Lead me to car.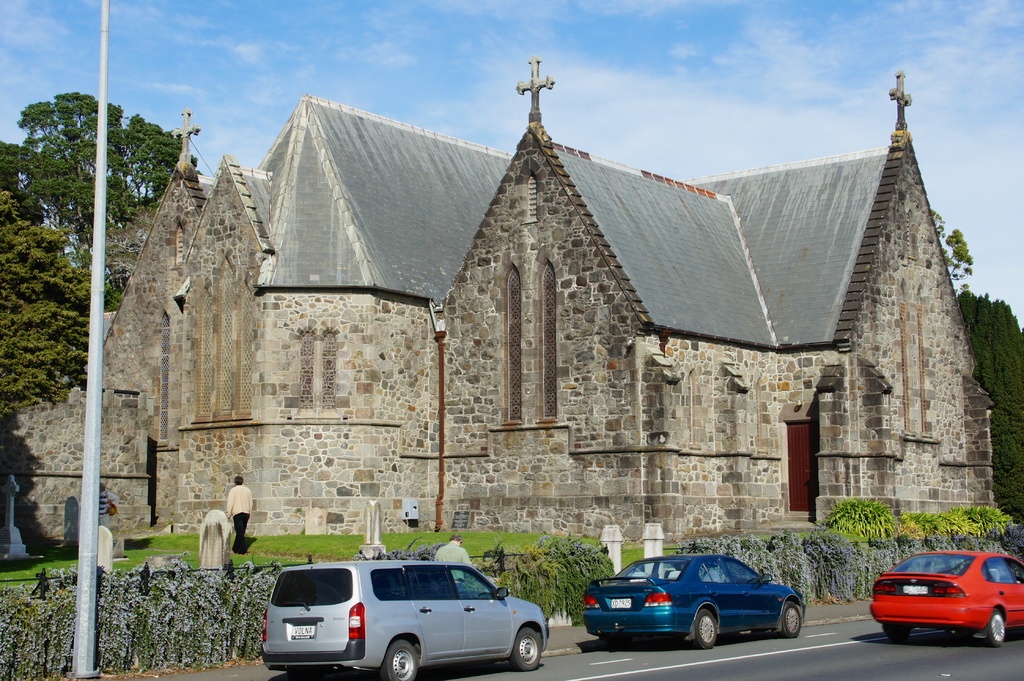
Lead to 866,546,1023,650.
